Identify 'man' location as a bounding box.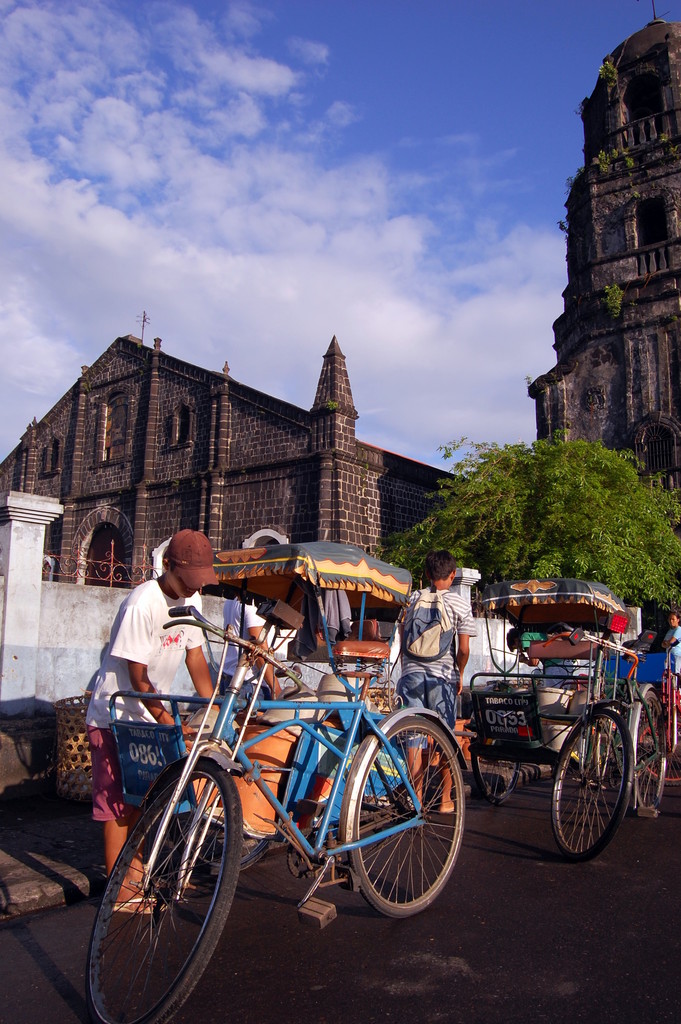
406,547,480,816.
